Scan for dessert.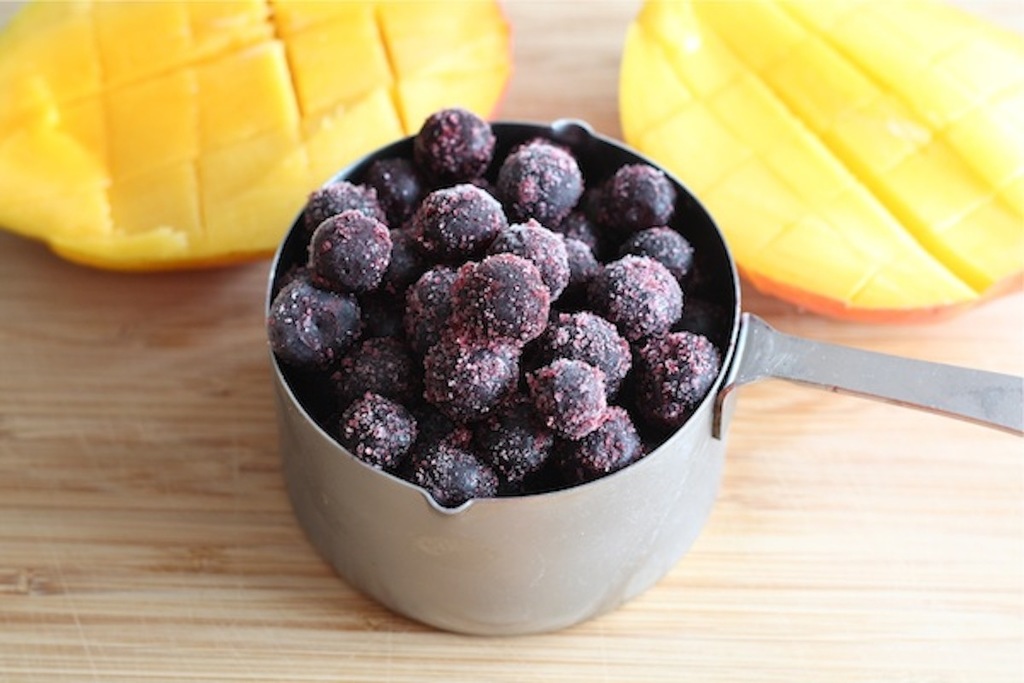
Scan result: box=[487, 408, 550, 498].
